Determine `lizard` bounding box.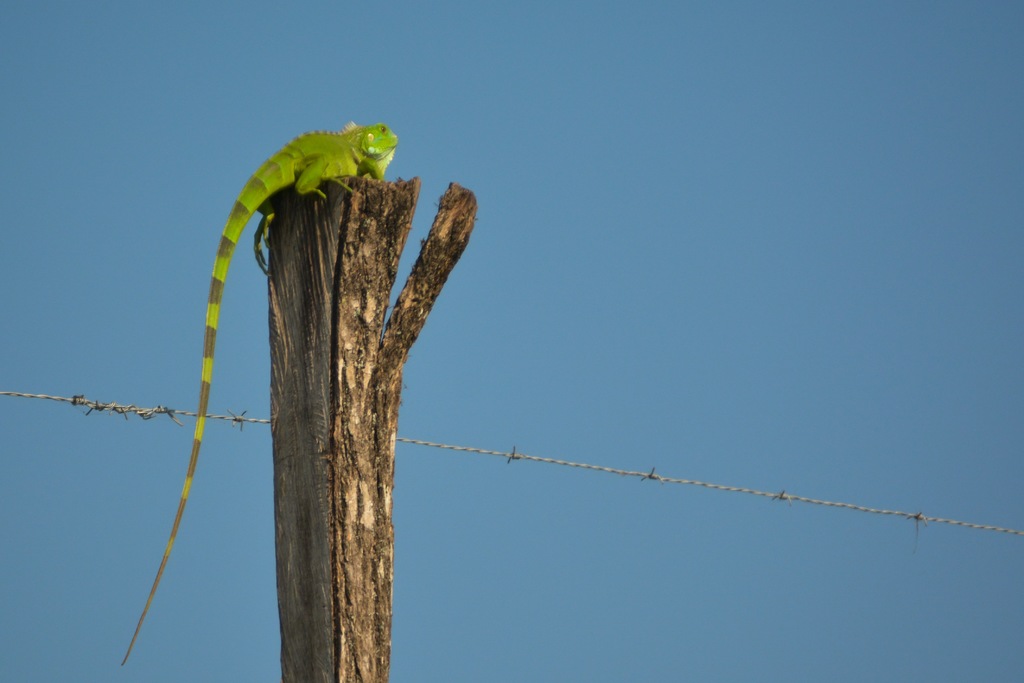
Determined: 153/78/488/643.
